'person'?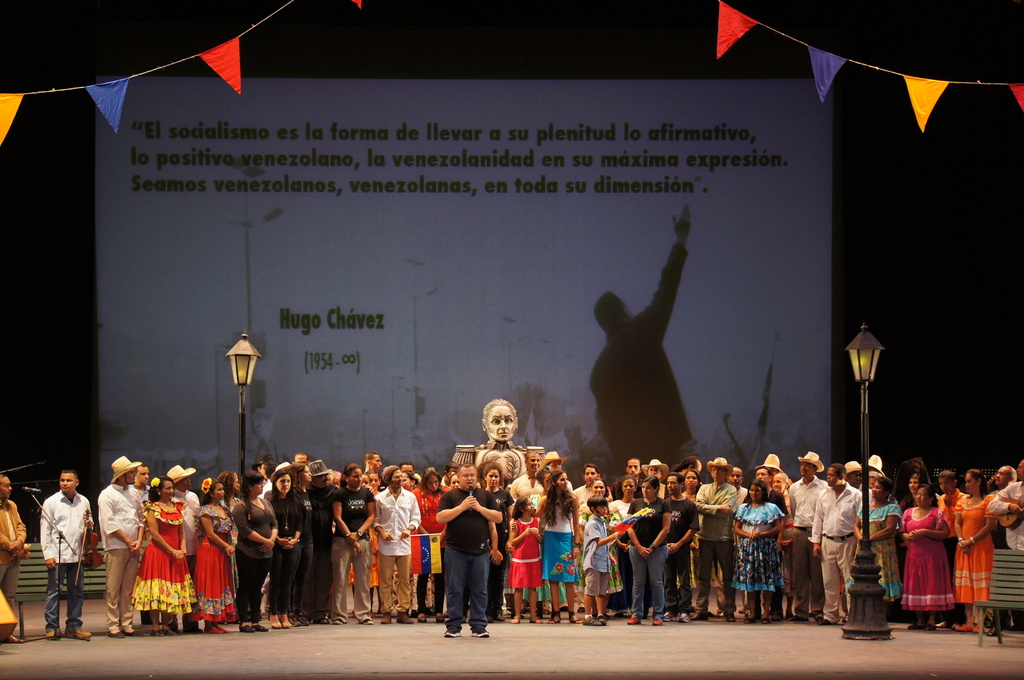
box(481, 459, 513, 622)
